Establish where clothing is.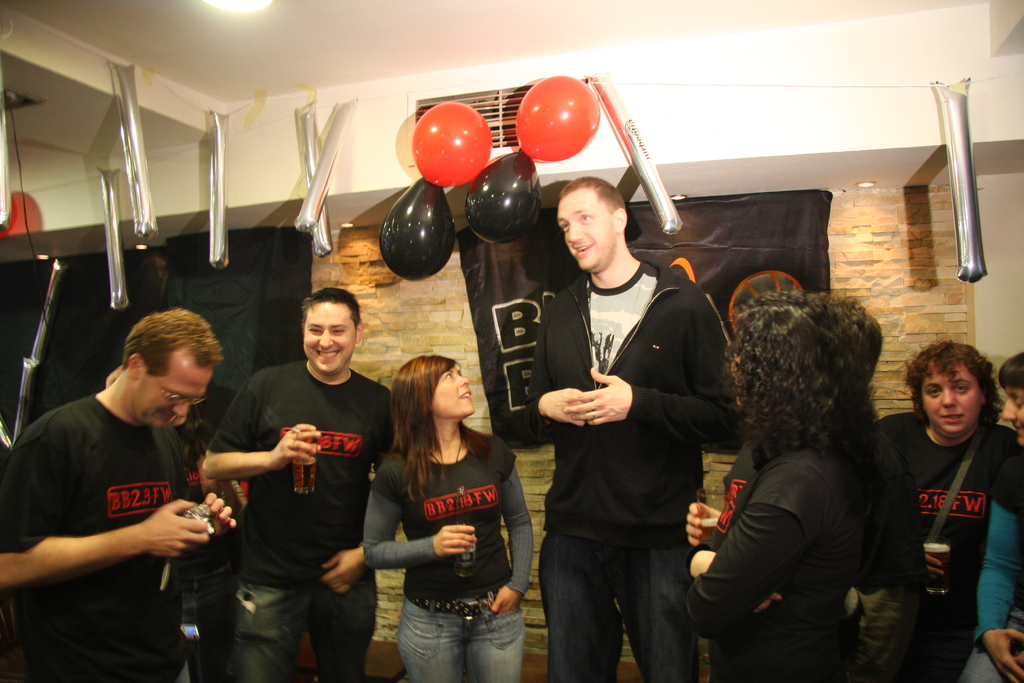
Established at locate(209, 369, 398, 584).
